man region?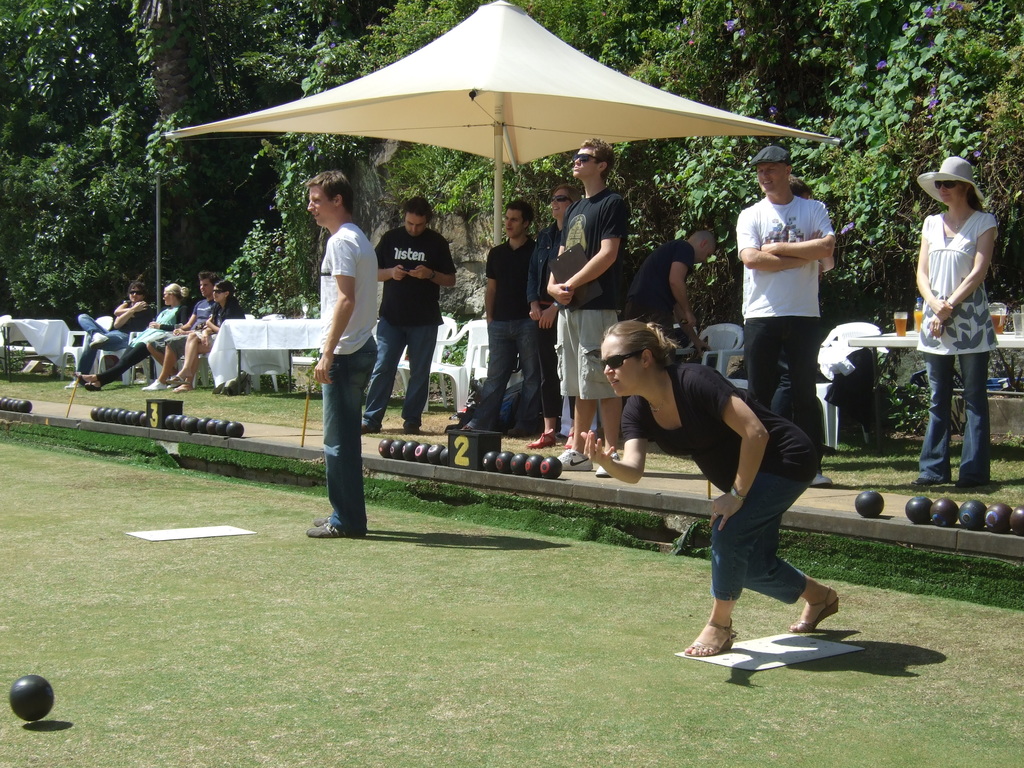
bbox=(304, 168, 382, 540)
